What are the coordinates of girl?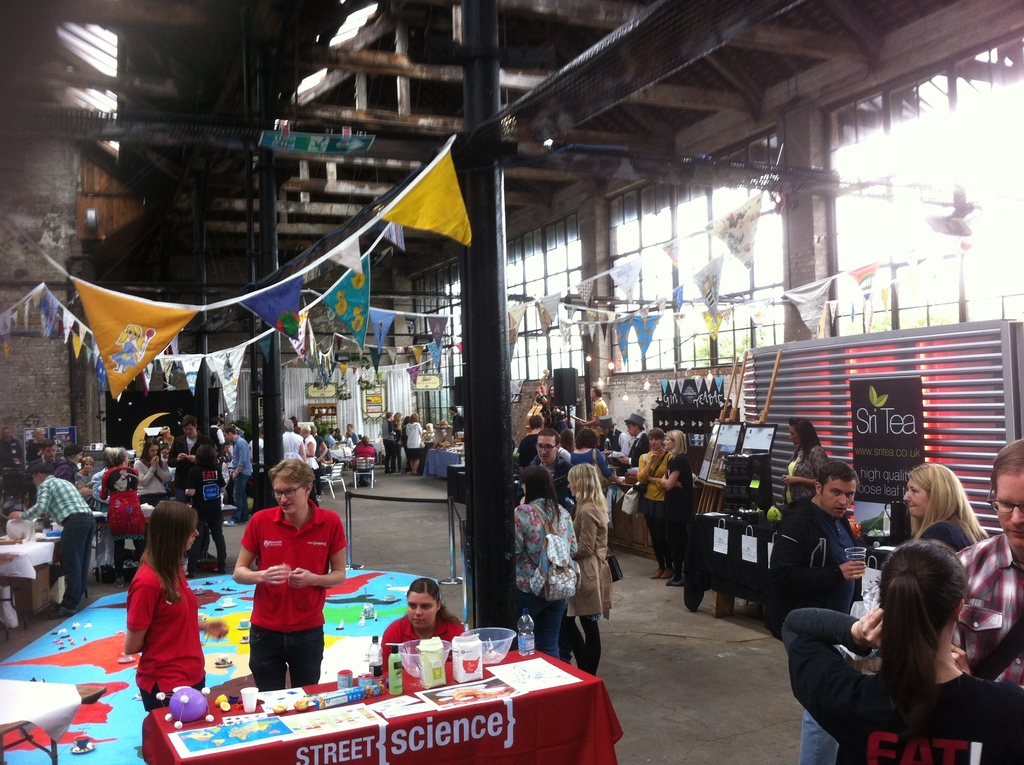
x1=909, y1=456, x2=988, y2=547.
